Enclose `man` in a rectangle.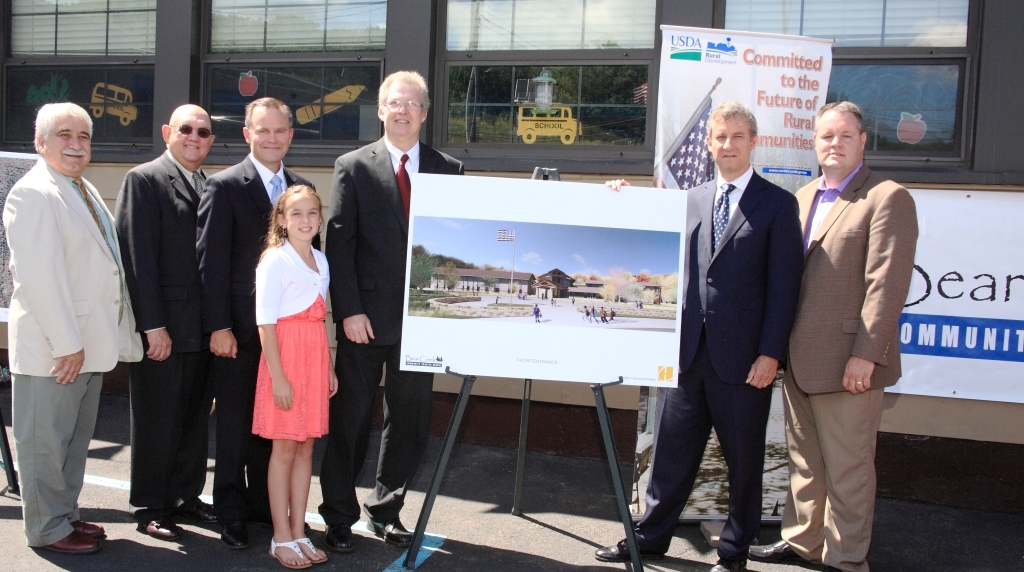
box(593, 94, 805, 571).
